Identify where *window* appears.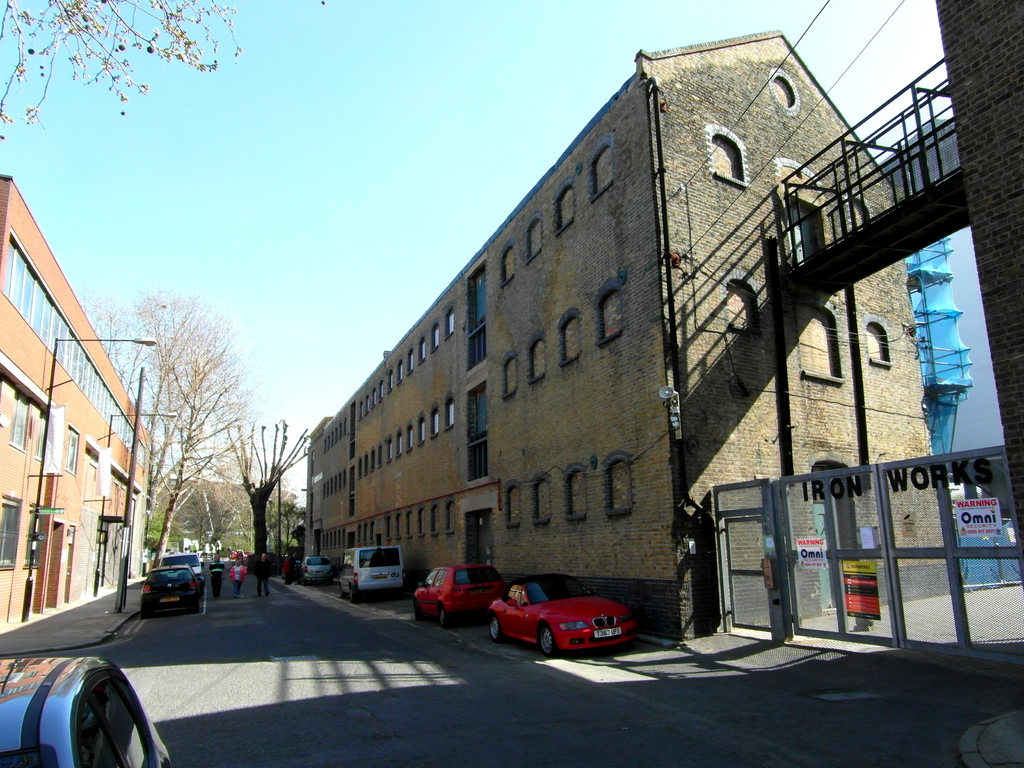
Appears at bbox=(443, 394, 457, 432).
